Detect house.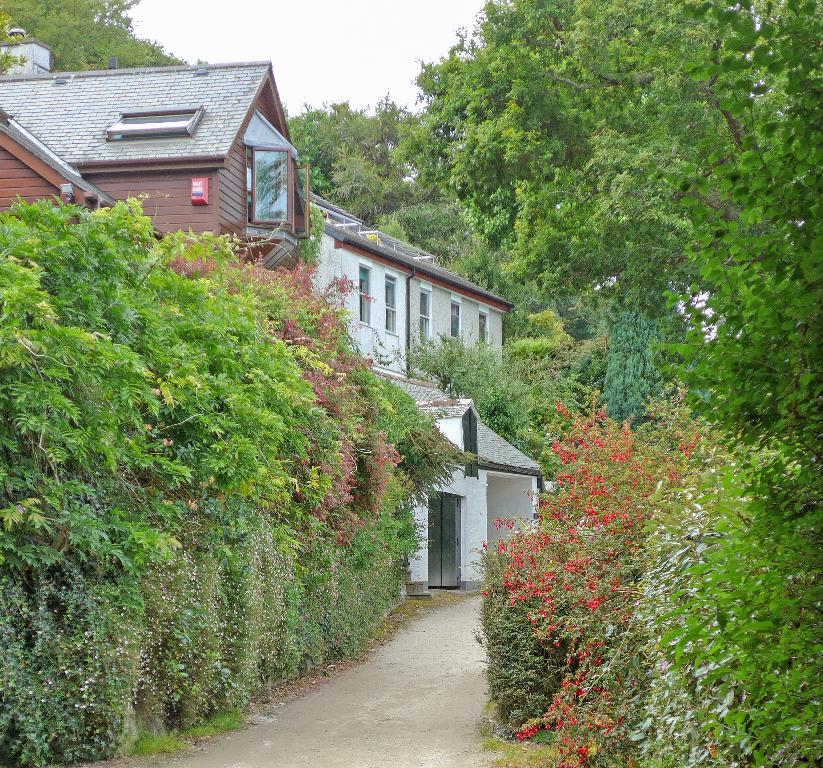
Detected at [306,233,478,600].
